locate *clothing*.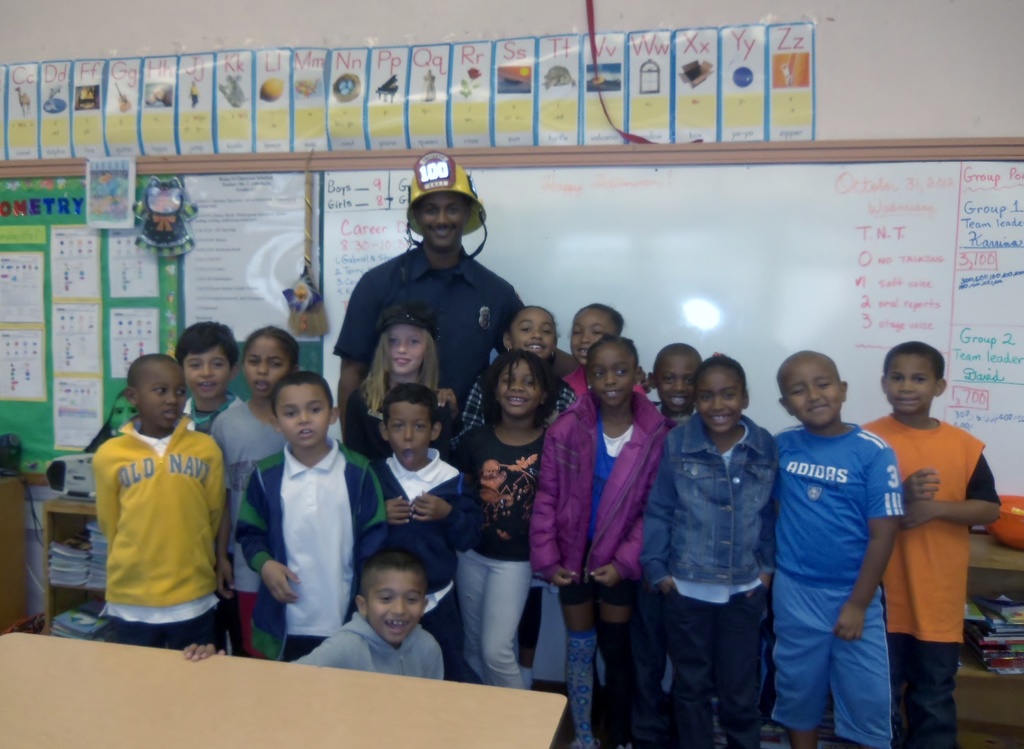
Bounding box: BBox(230, 441, 388, 668).
